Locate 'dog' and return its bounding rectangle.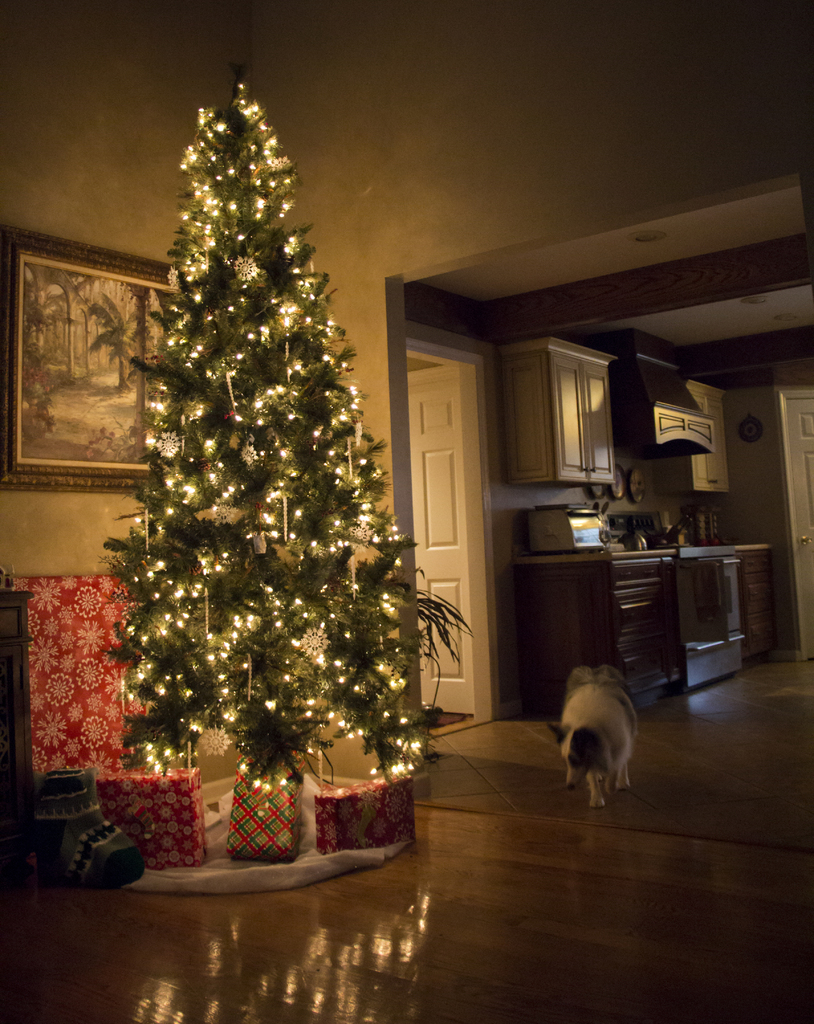
<box>547,671,641,810</box>.
